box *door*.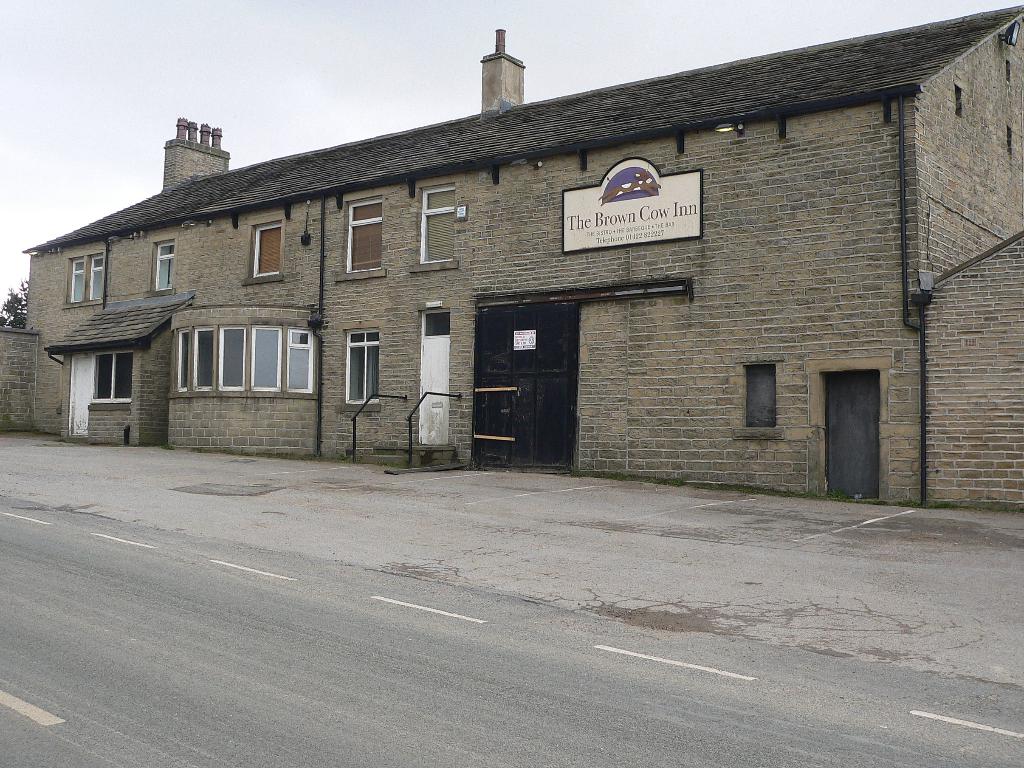
<region>63, 348, 97, 436</region>.
